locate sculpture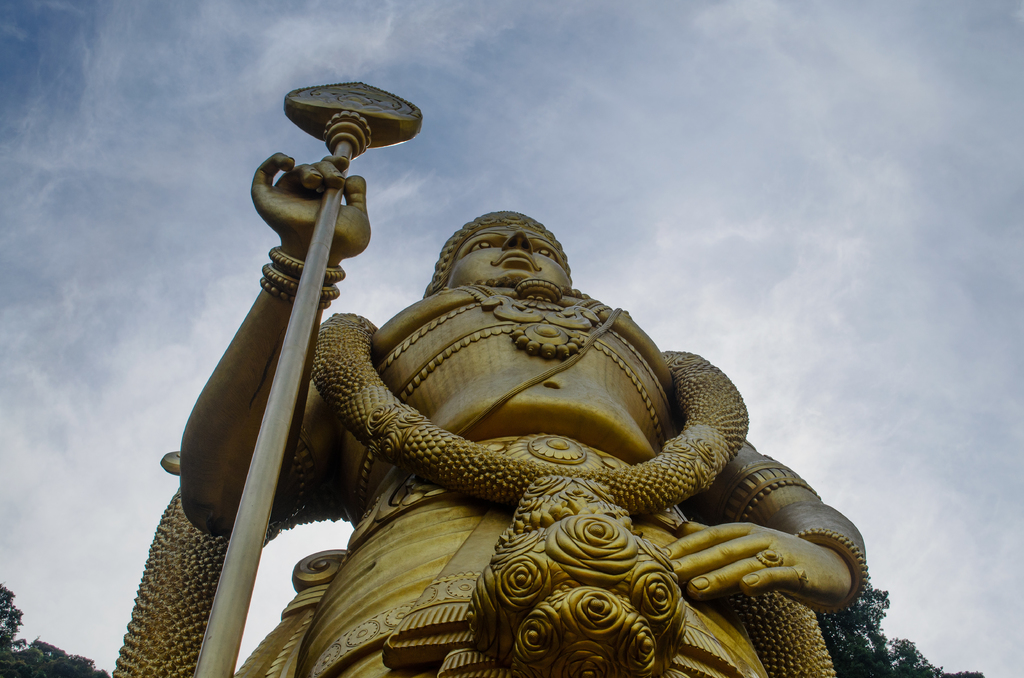
BBox(136, 144, 868, 670)
